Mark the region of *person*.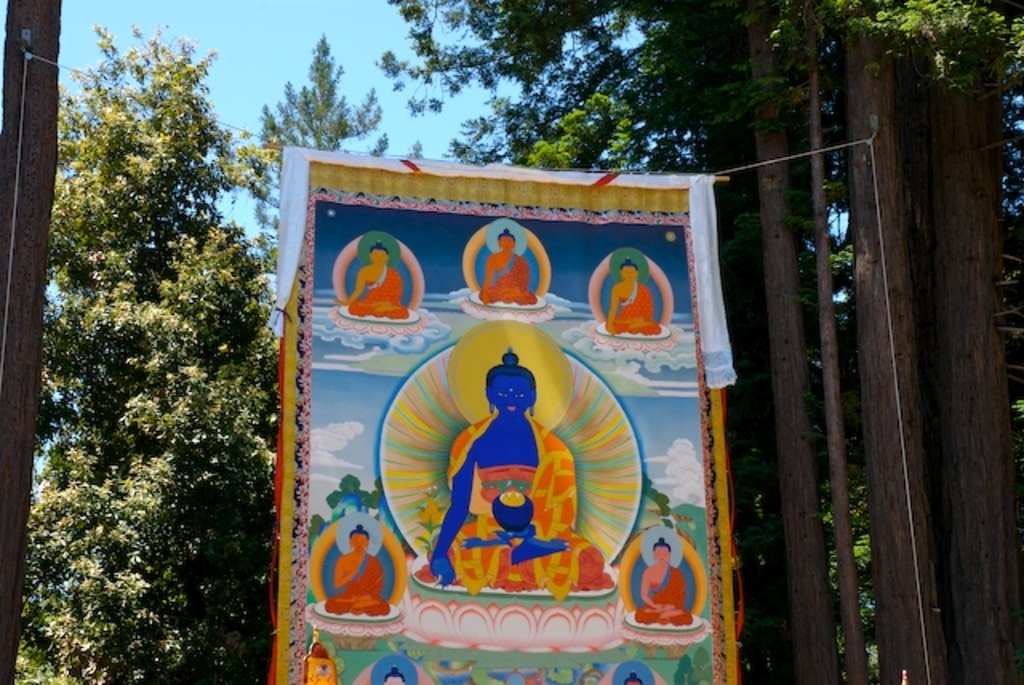
Region: rect(629, 535, 698, 627).
